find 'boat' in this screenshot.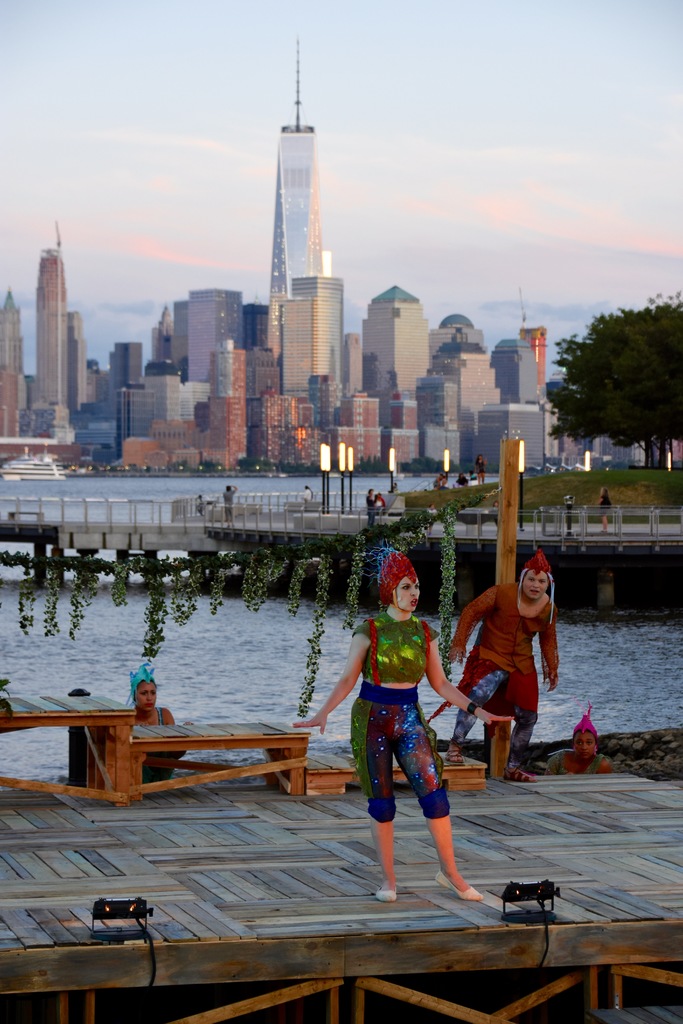
The bounding box for 'boat' is {"x1": 0, "y1": 441, "x2": 65, "y2": 484}.
